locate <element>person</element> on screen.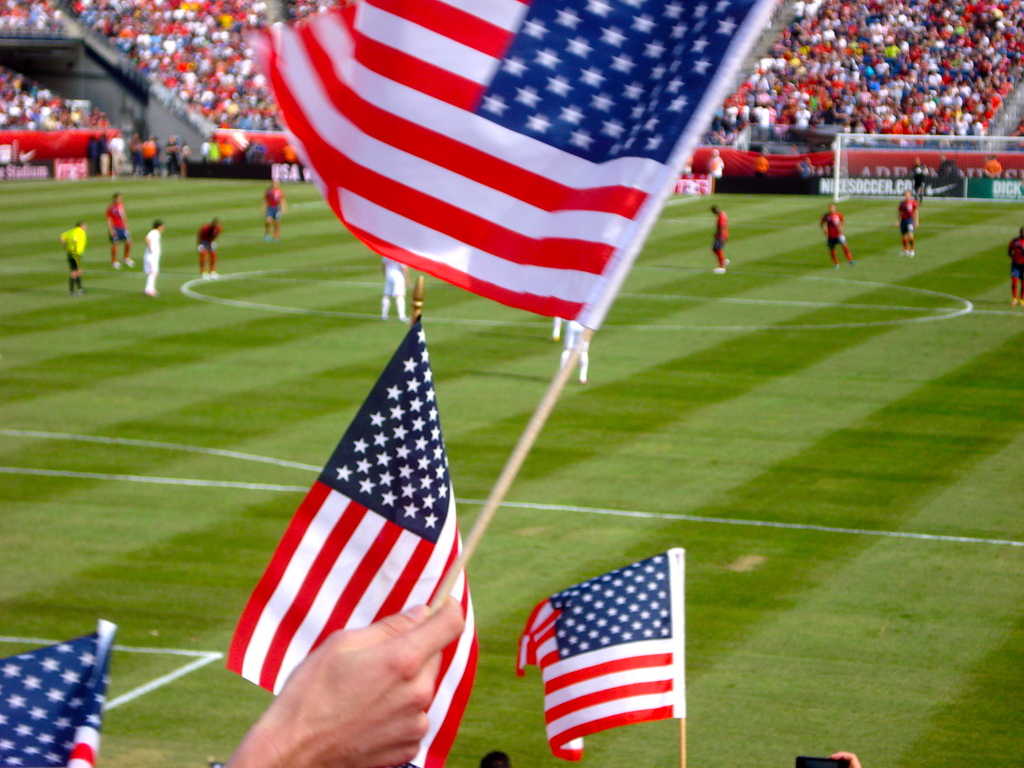
On screen at [left=61, top=221, right=88, bottom=295].
